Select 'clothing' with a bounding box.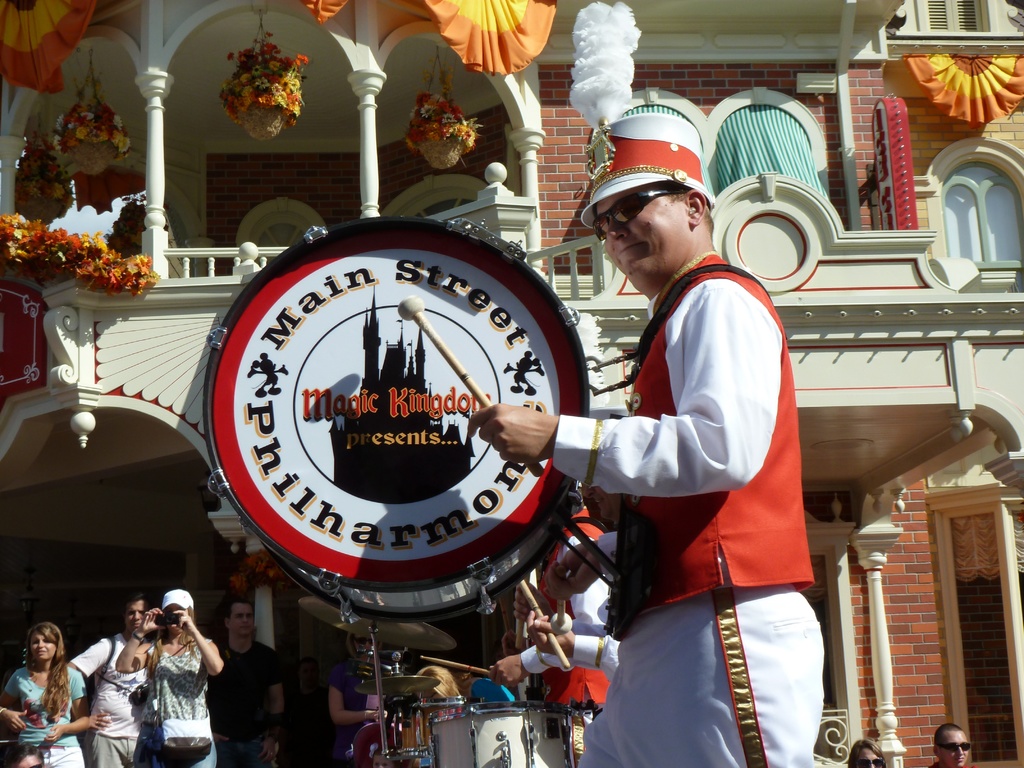
detection(0, 657, 92, 767).
